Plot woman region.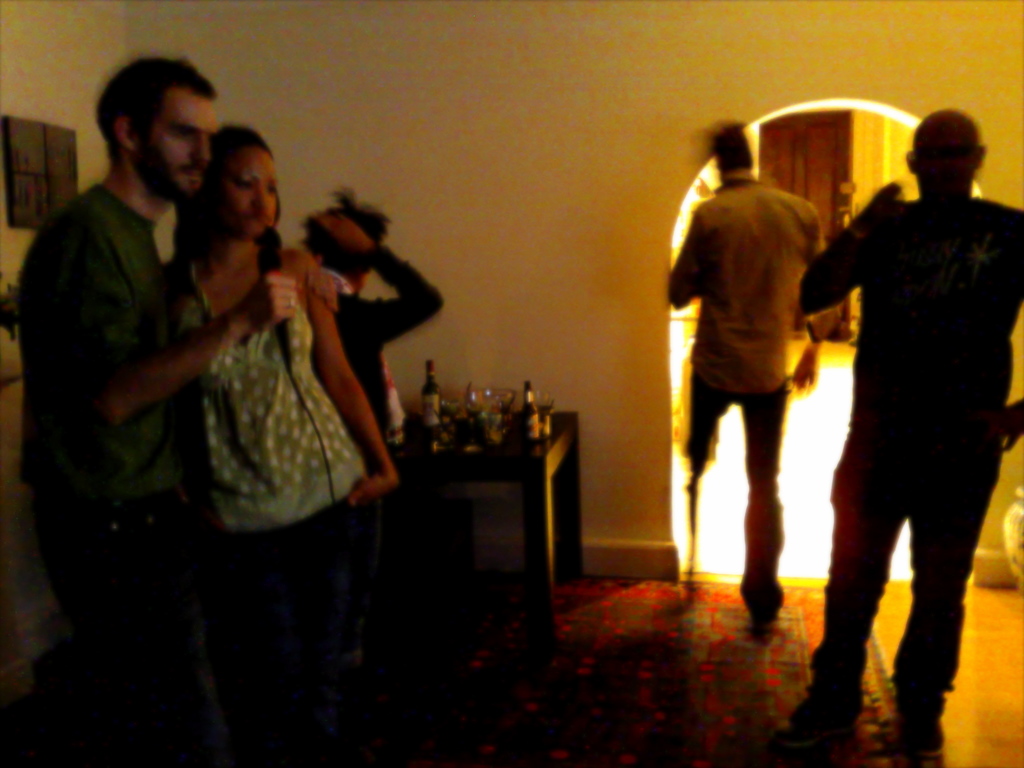
Plotted at {"left": 150, "top": 125, "right": 399, "bottom": 534}.
